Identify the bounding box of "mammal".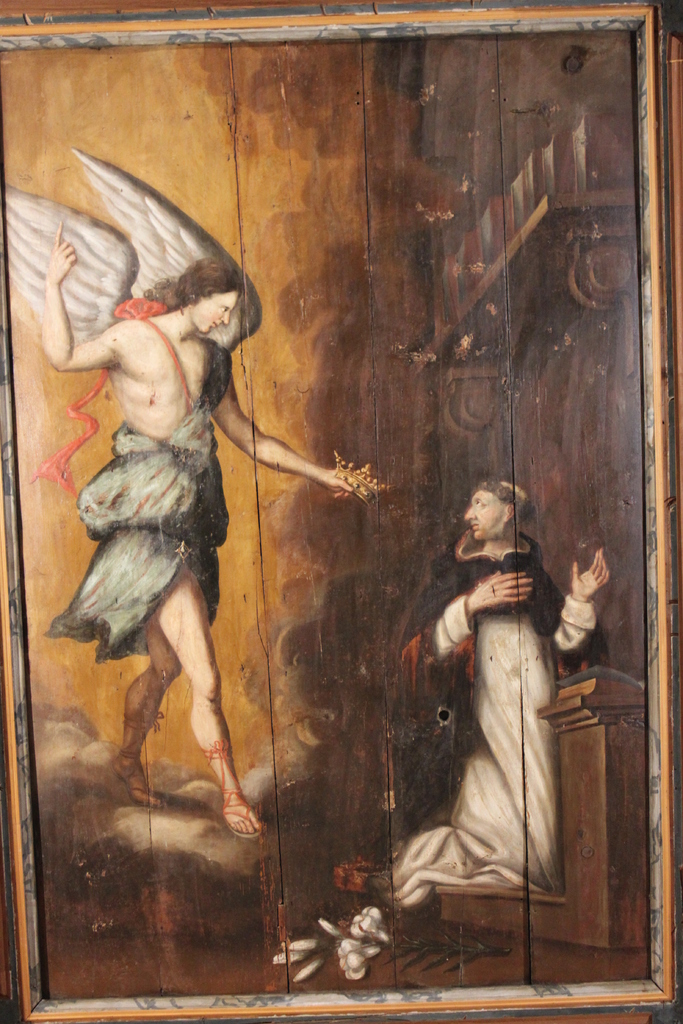
<box>43,214,369,840</box>.
